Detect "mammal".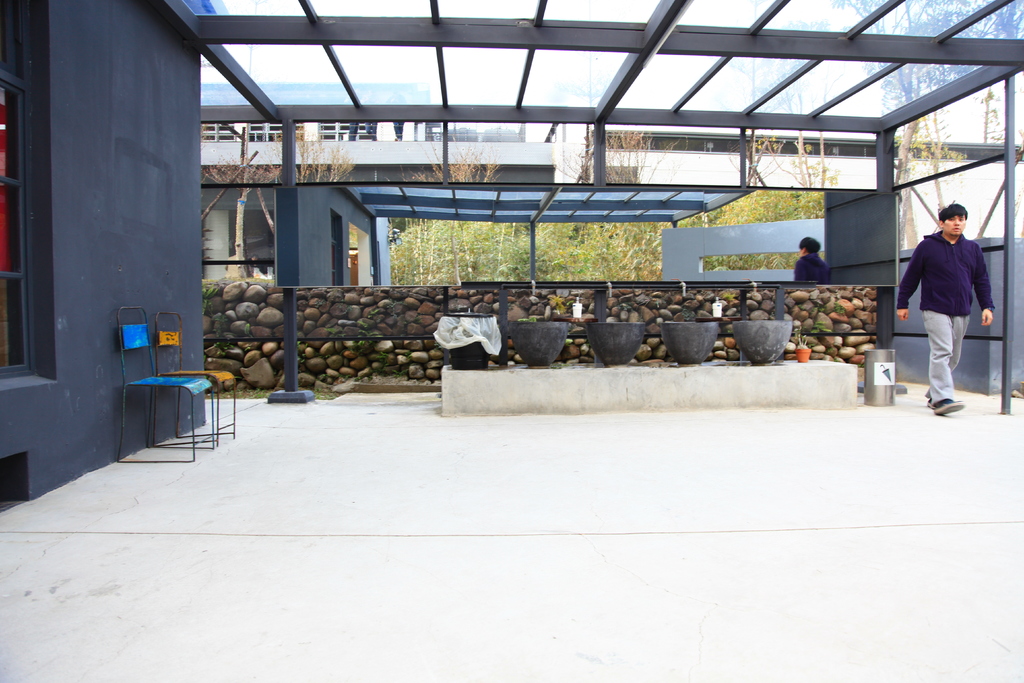
Detected at <region>791, 235, 837, 287</region>.
